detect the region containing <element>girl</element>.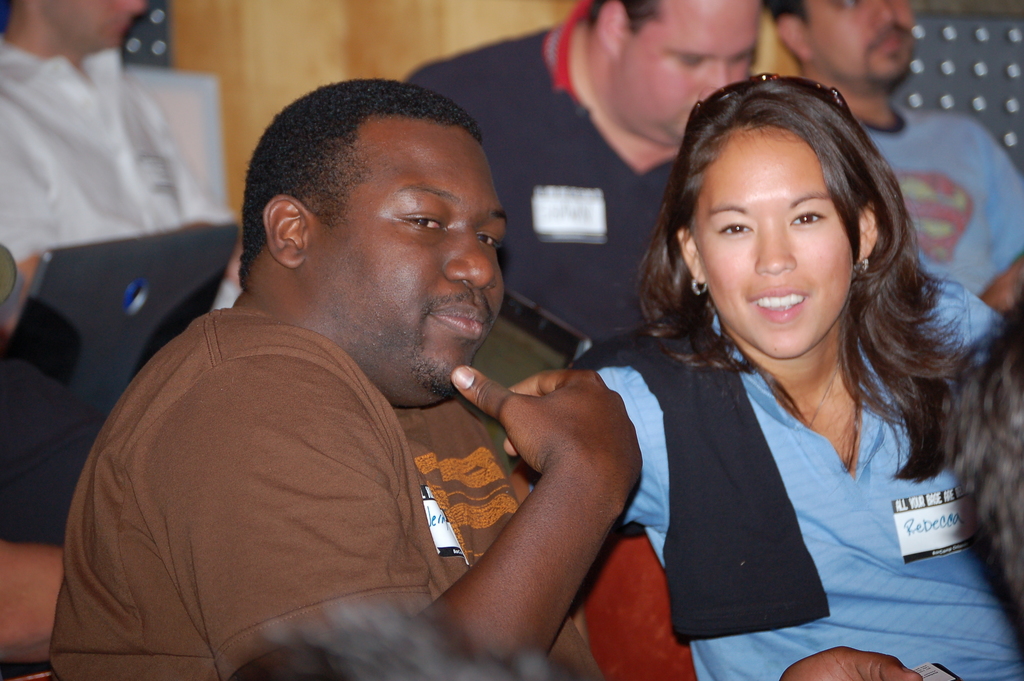
box(568, 78, 1004, 680).
